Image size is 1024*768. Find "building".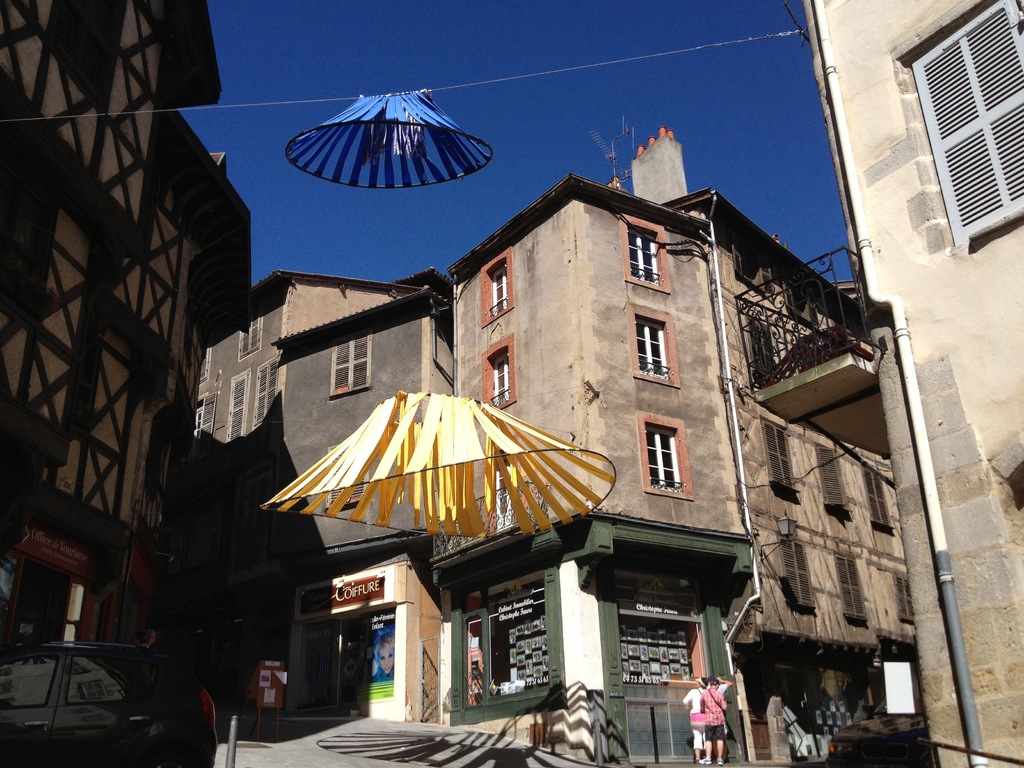
<region>733, 0, 1023, 767</region>.
